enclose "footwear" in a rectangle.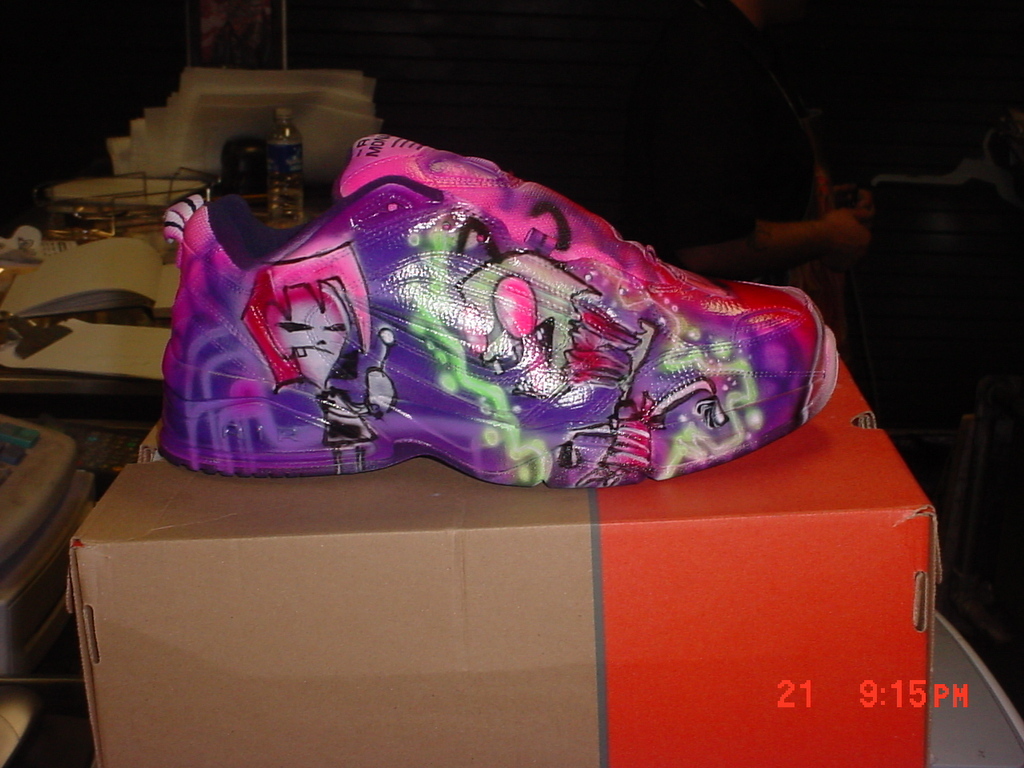
[left=160, top=136, right=831, bottom=512].
